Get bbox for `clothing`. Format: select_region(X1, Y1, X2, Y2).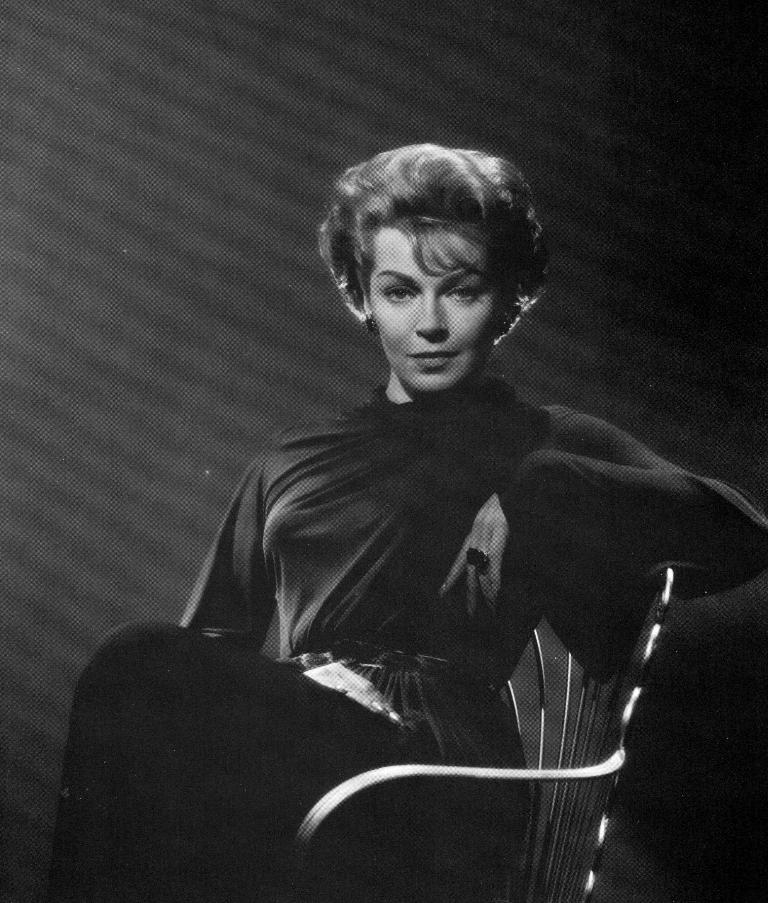
select_region(33, 392, 752, 895).
